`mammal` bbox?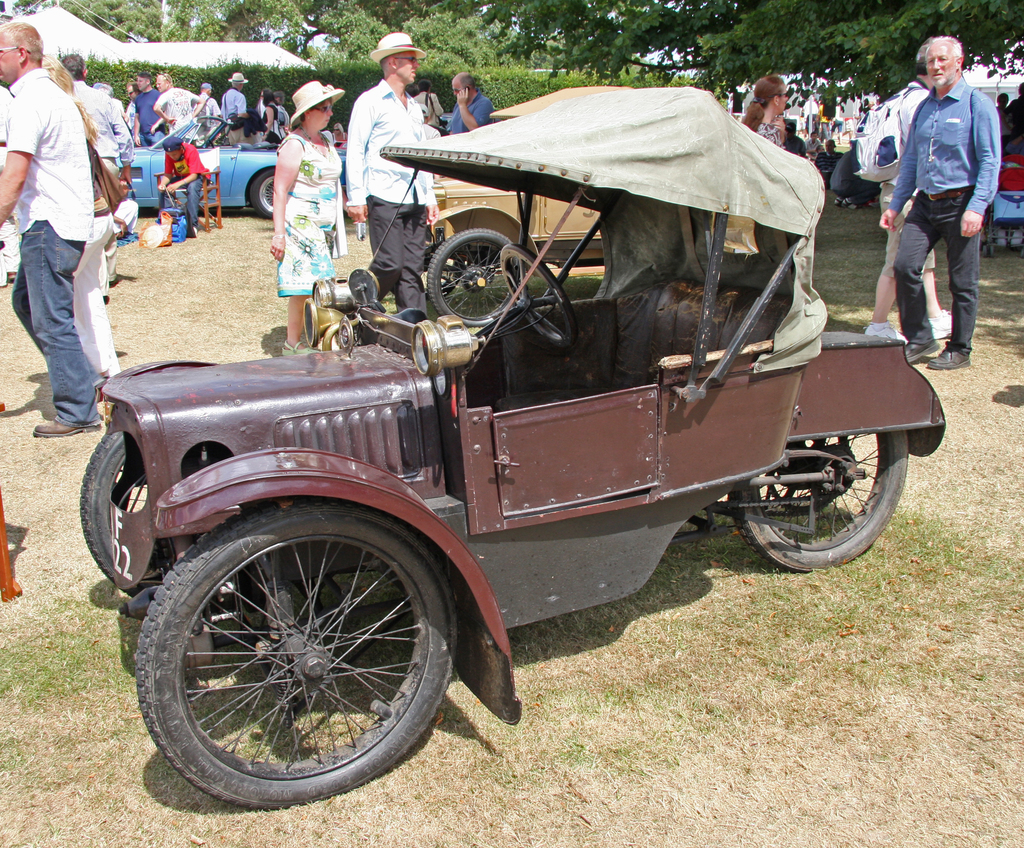
<box>813,97,832,136</box>
